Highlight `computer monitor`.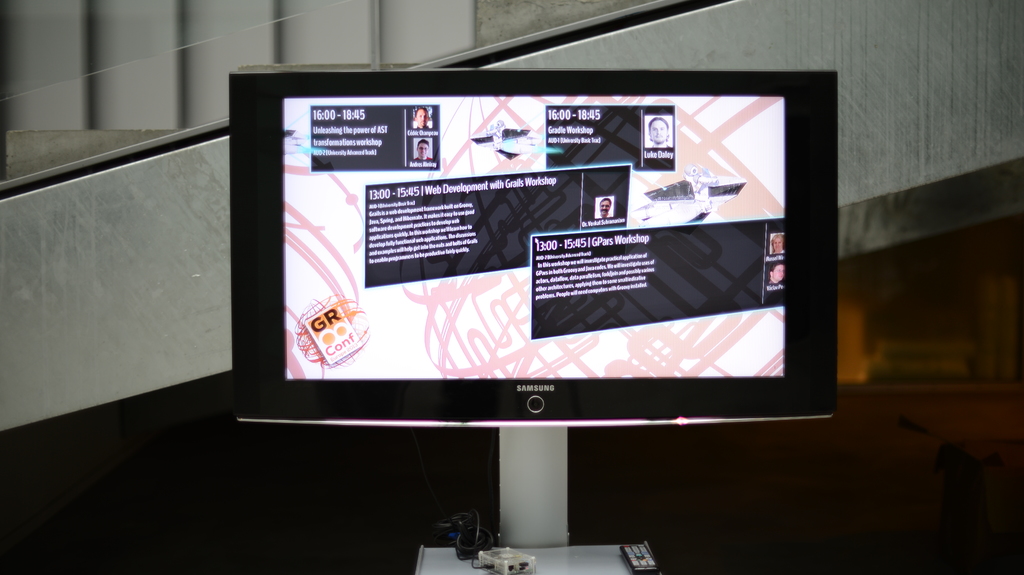
Highlighted region: box=[210, 64, 850, 574].
